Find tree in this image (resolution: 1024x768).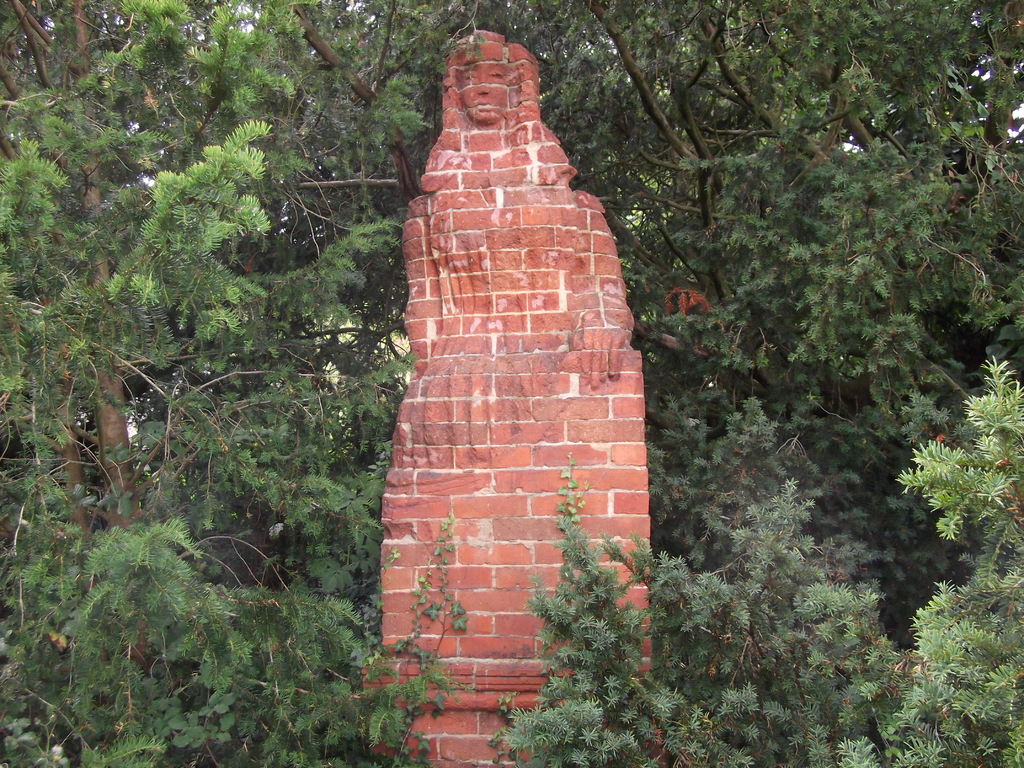
Rect(576, 0, 863, 340).
